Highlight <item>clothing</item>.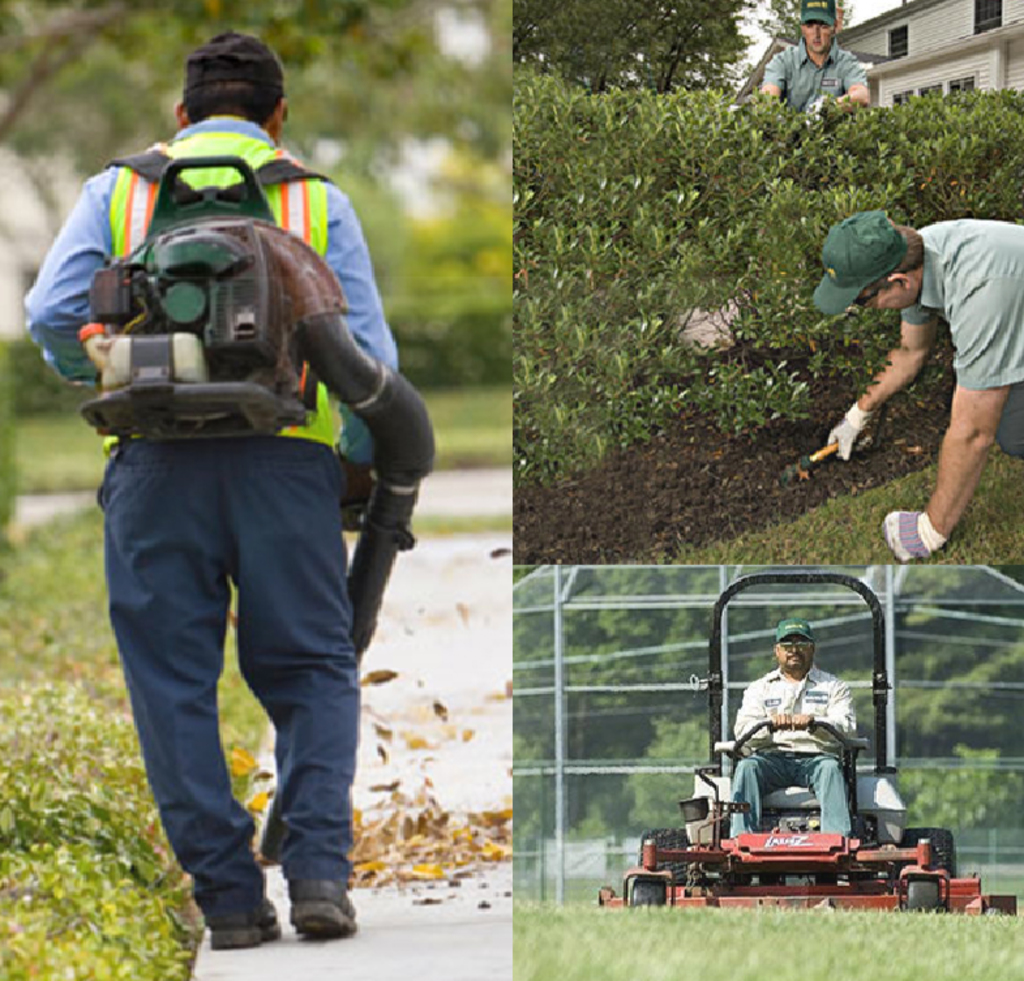
Highlighted region: [x1=763, y1=44, x2=866, y2=110].
